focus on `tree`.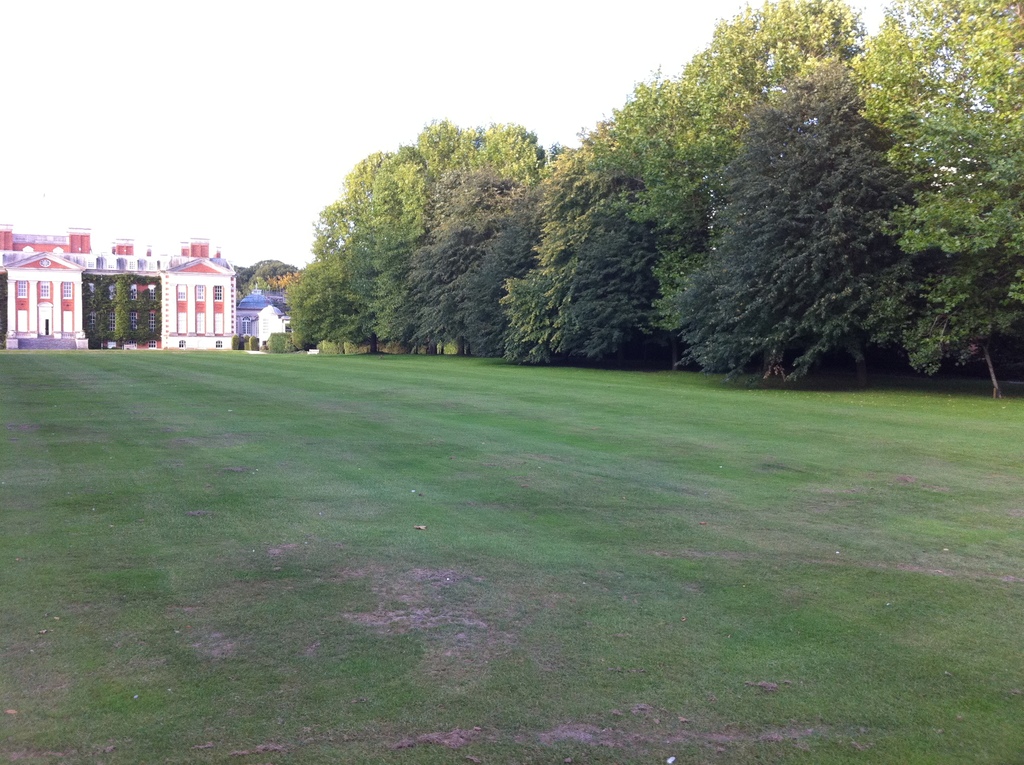
Focused at (x1=401, y1=164, x2=548, y2=353).
